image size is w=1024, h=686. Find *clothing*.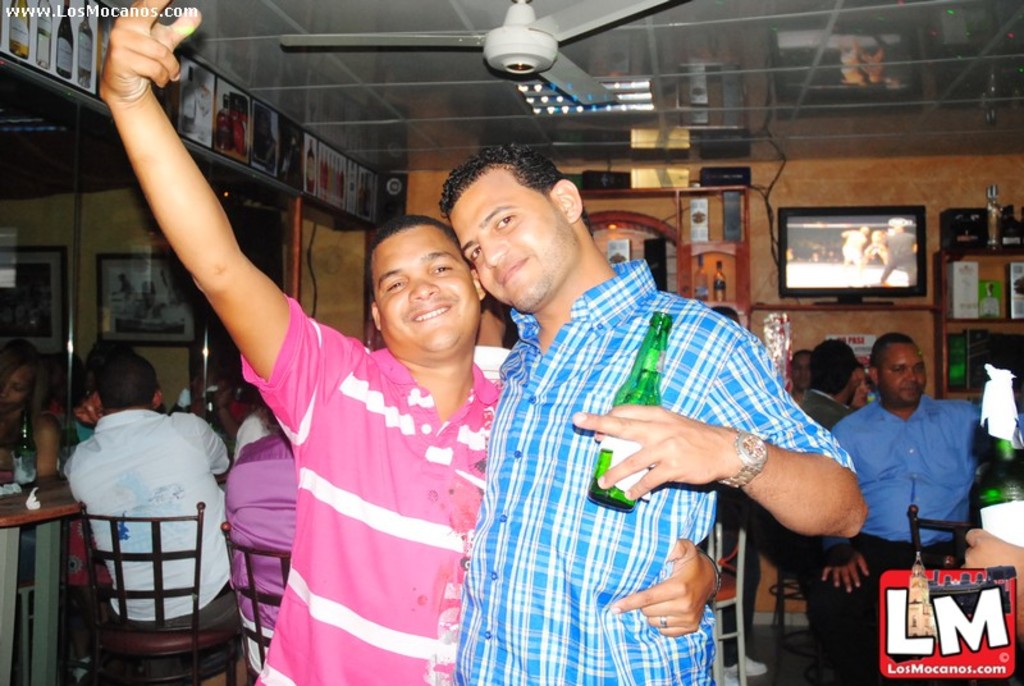
(828, 390, 993, 685).
